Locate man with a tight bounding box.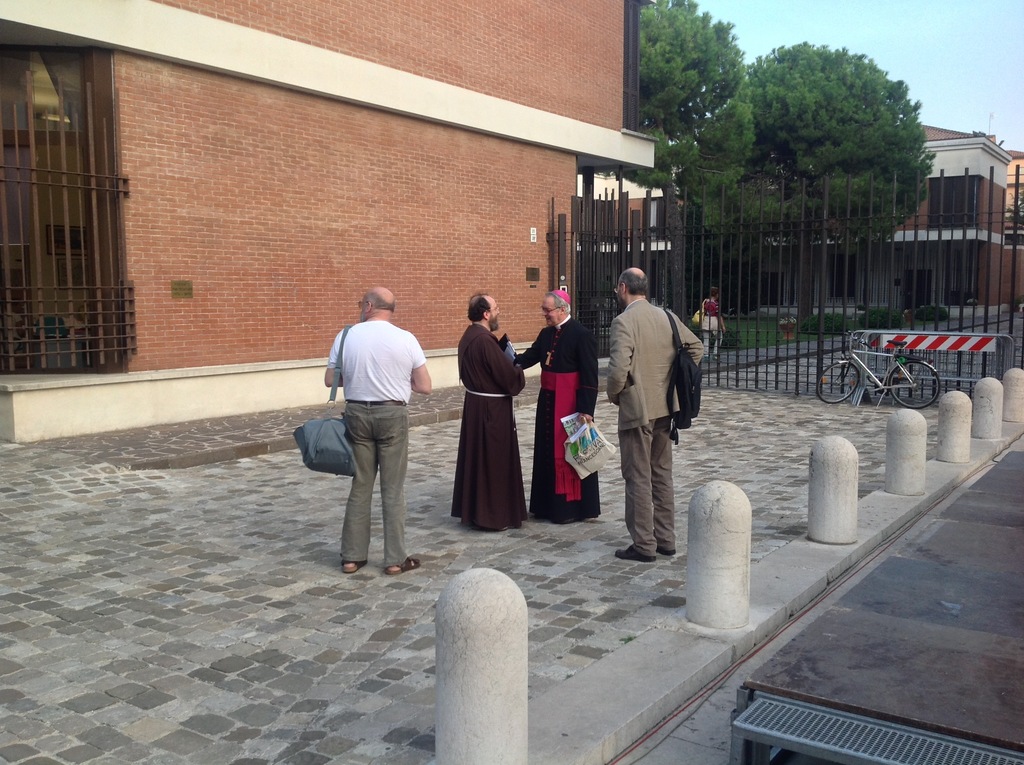
(left=507, top=295, right=609, bottom=526).
